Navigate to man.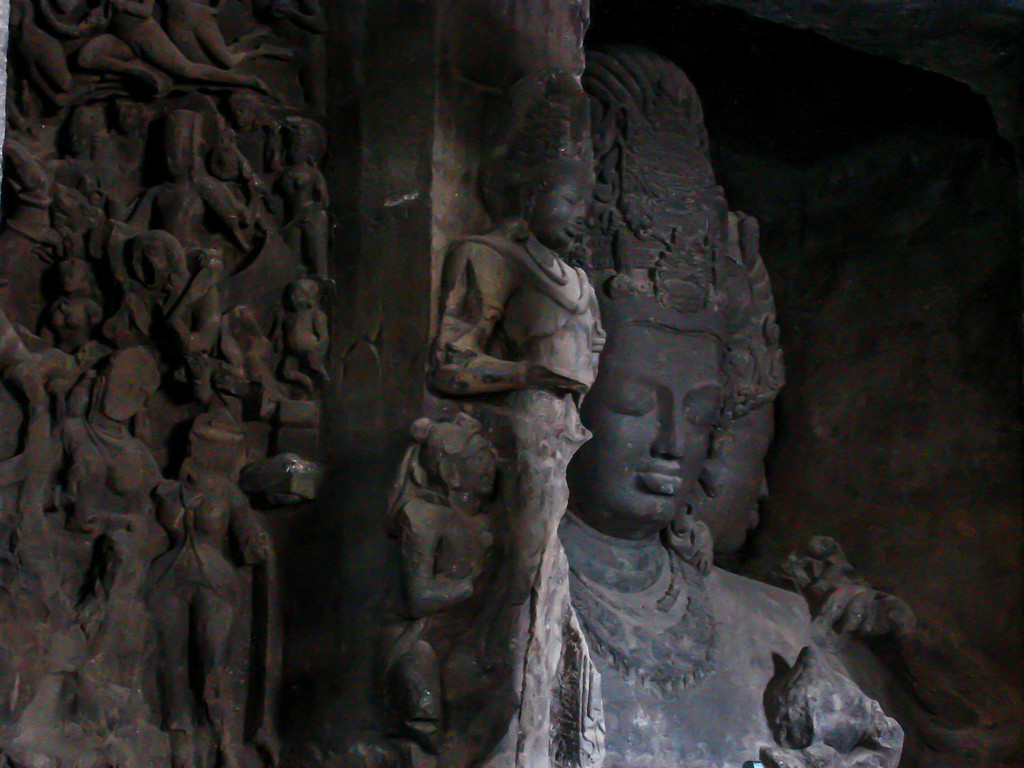
Navigation target: 420/72/605/767.
